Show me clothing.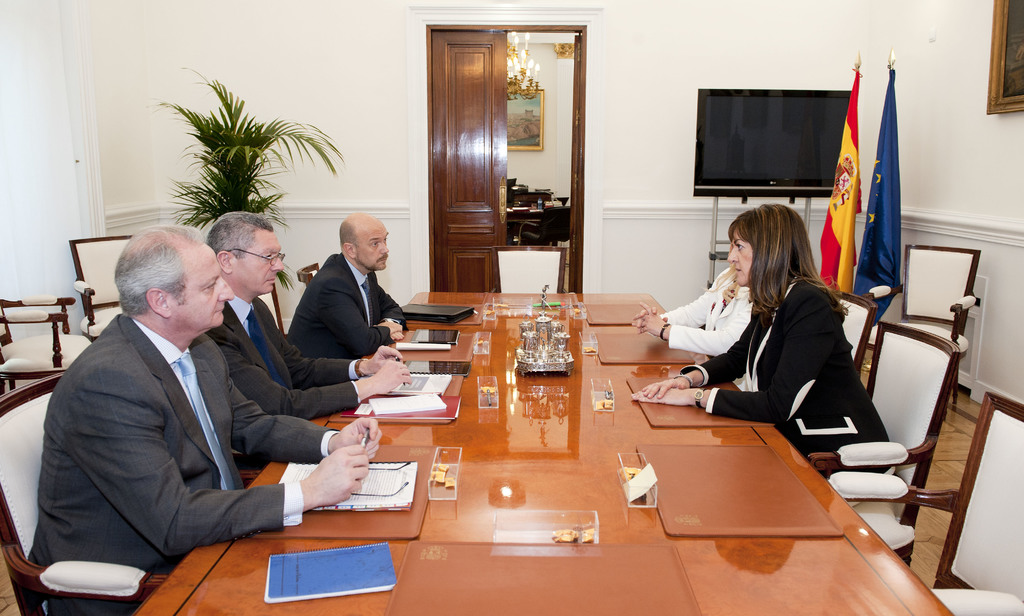
clothing is here: [x1=42, y1=312, x2=318, y2=594].
